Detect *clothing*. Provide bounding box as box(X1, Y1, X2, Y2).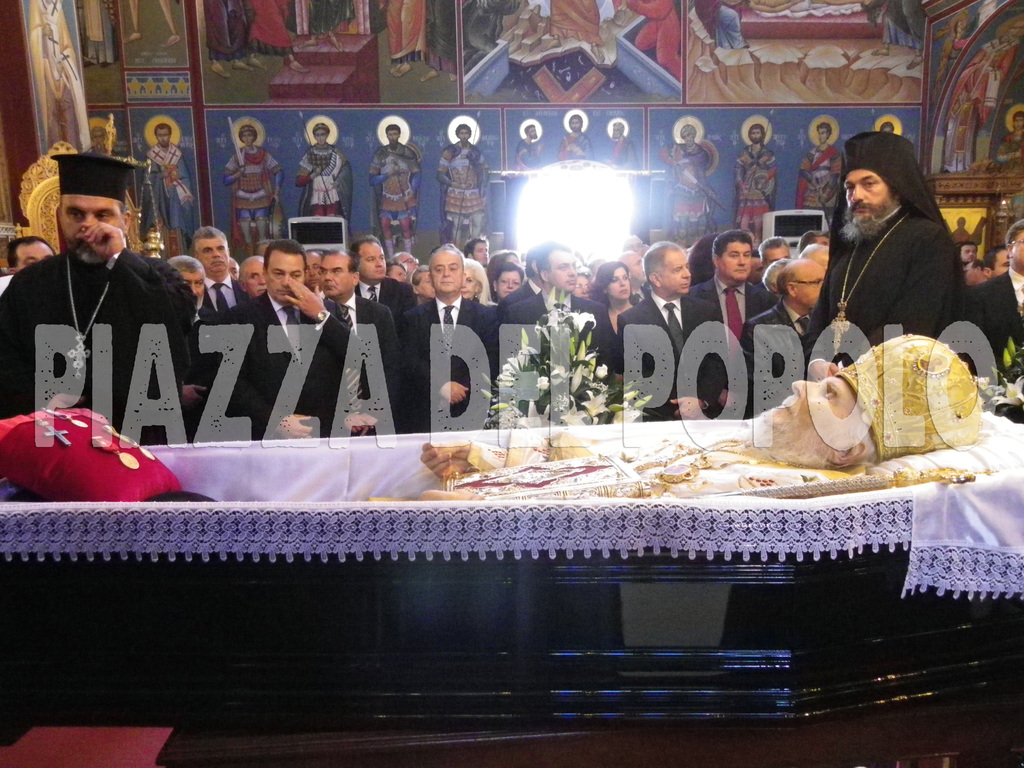
box(664, 135, 710, 233).
